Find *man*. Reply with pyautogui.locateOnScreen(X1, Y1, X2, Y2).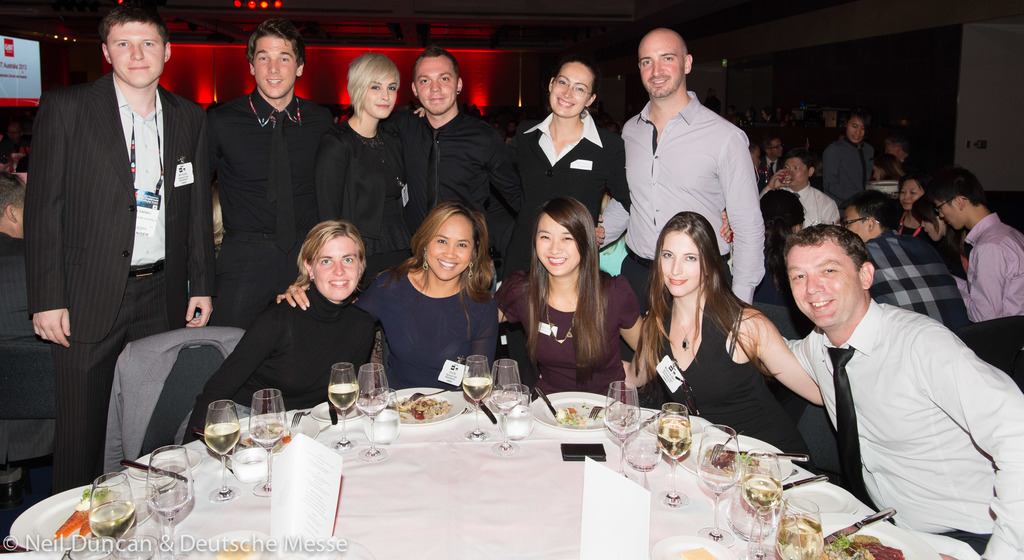
pyautogui.locateOnScreen(26, 0, 215, 501).
